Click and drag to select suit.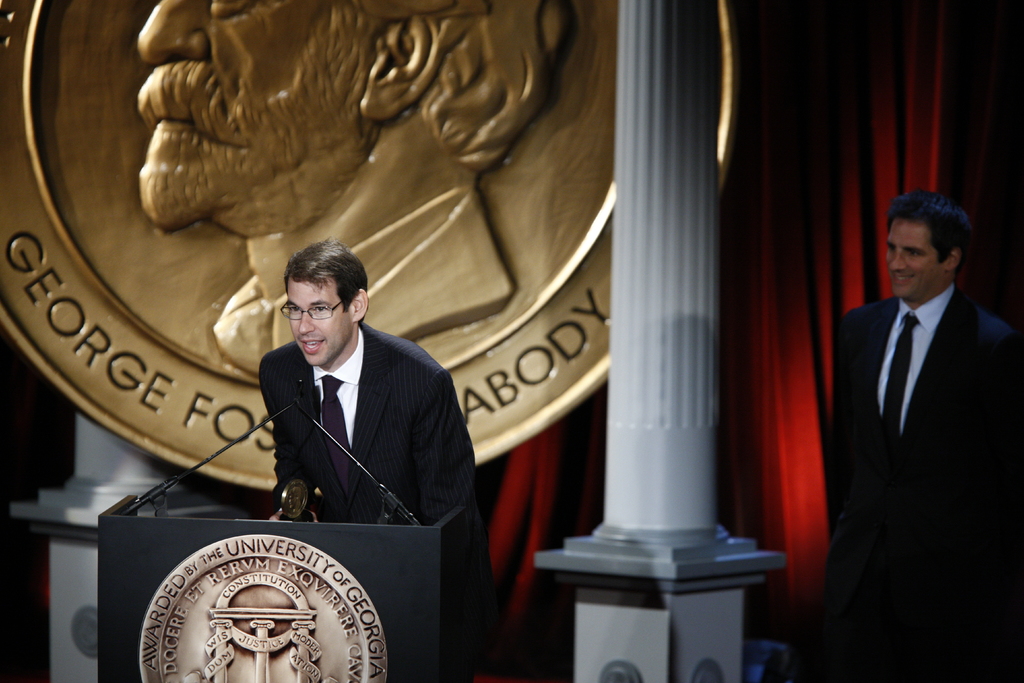
Selection: detection(223, 285, 479, 546).
